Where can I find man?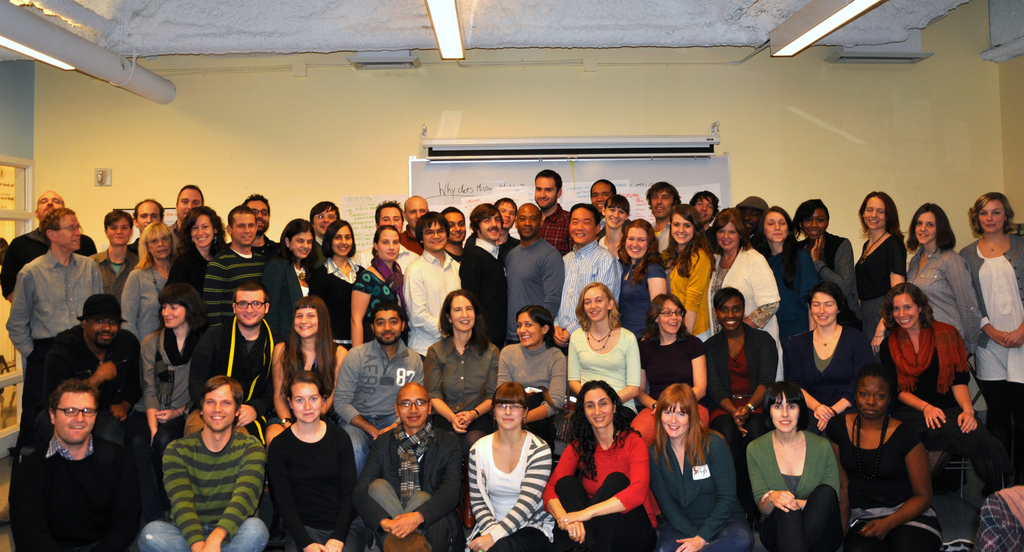
You can find it at {"x1": 467, "y1": 203, "x2": 511, "y2": 348}.
